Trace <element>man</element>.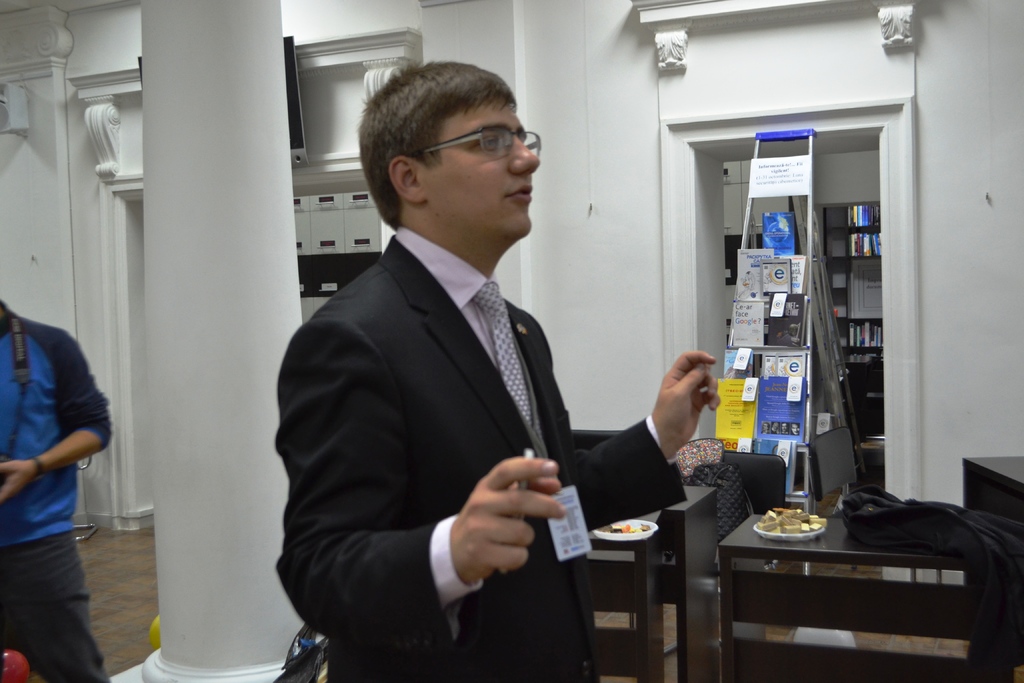
Traced to <region>277, 64, 723, 682</region>.
